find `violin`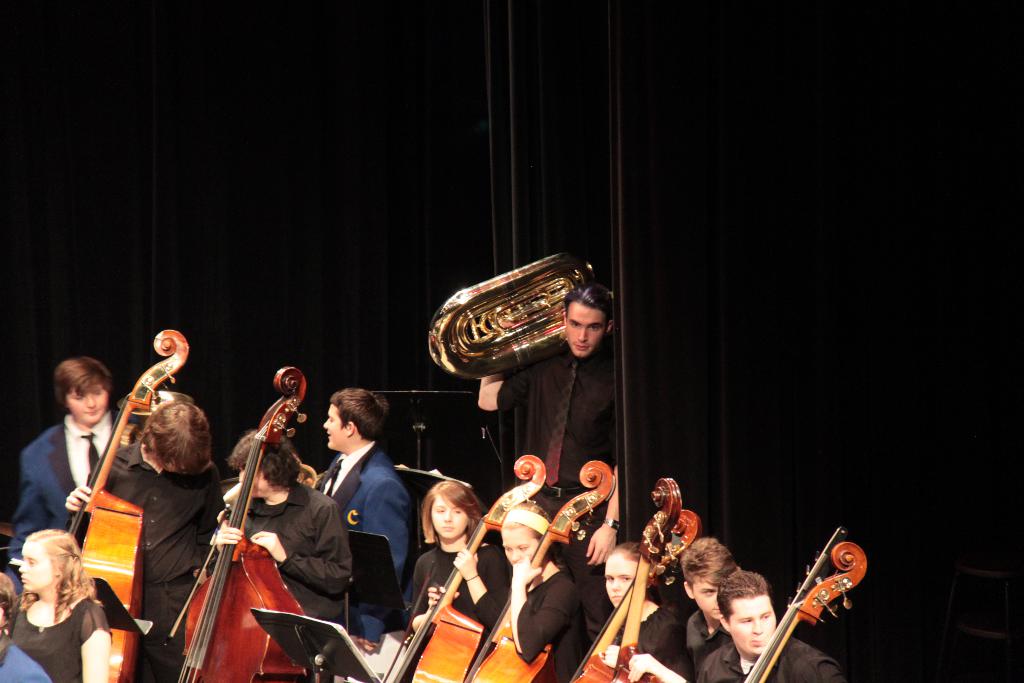
BBox(380, 452, 552, 682)
